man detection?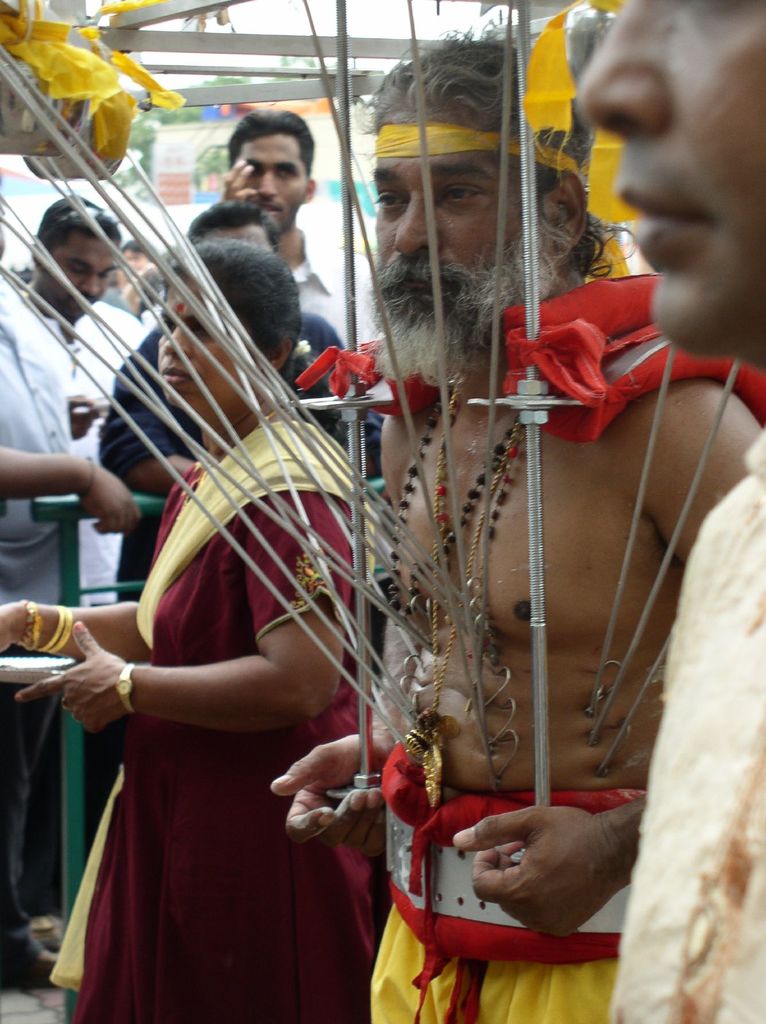
region(258, 29, 765, 1023)
